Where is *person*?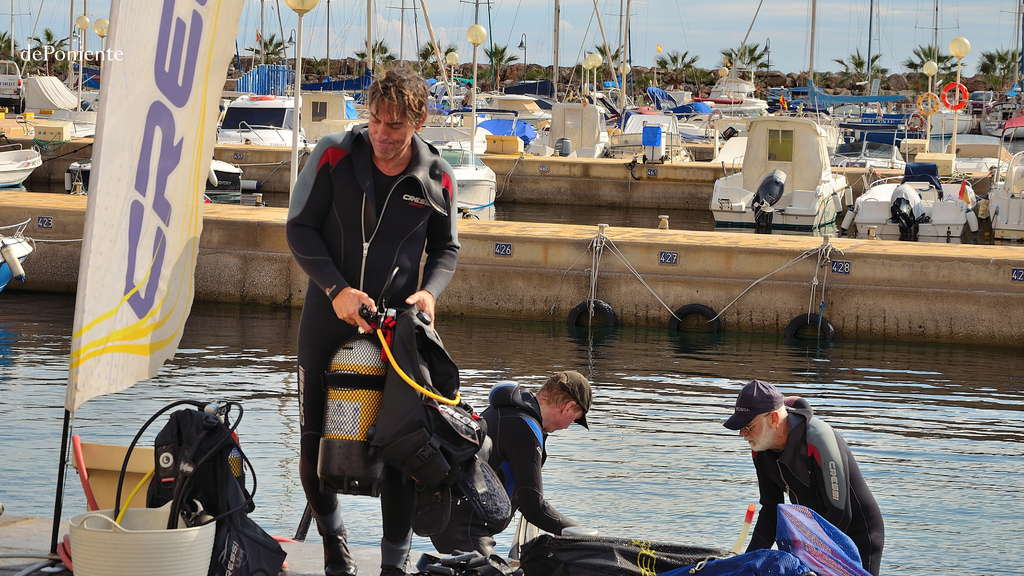
[x1=726, y1=378, x2=882, y2=575].
